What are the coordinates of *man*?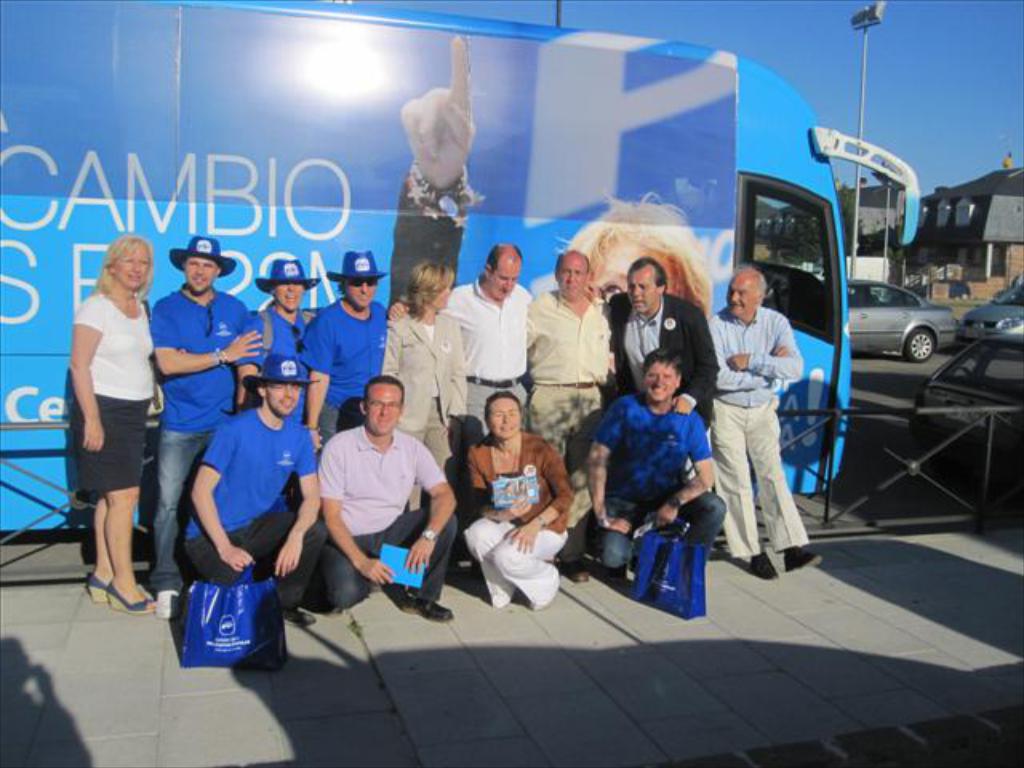
BBox(299, 382, 446, 637).
